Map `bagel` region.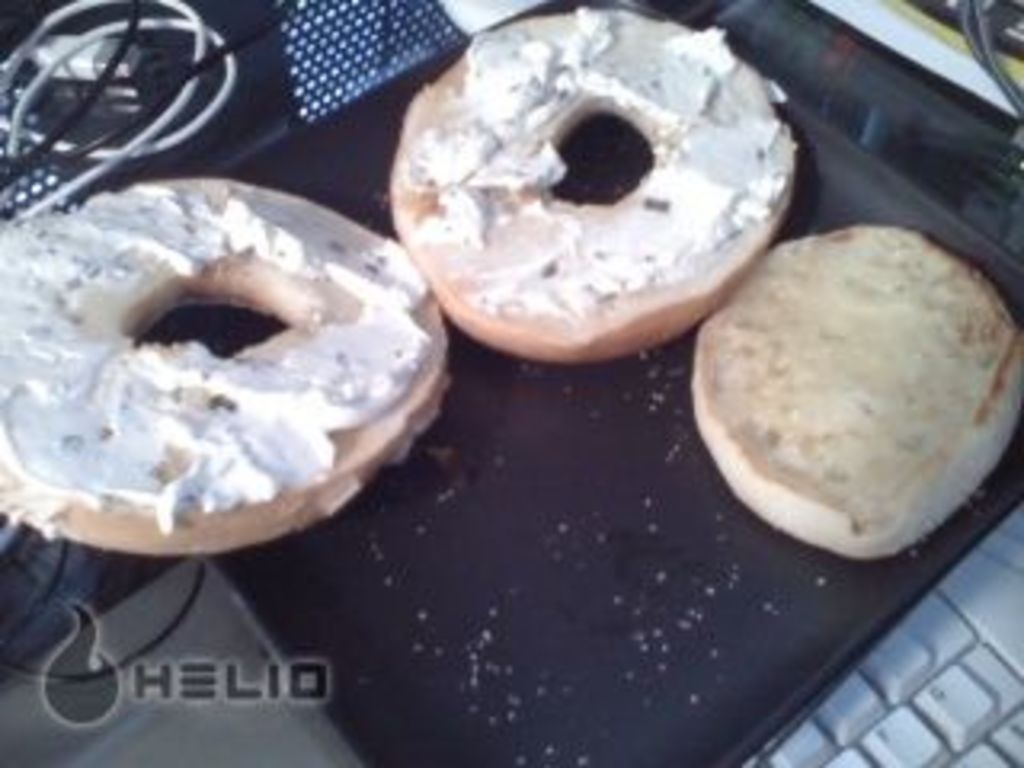
Mapped to detection(390, 13, 803, 358).
